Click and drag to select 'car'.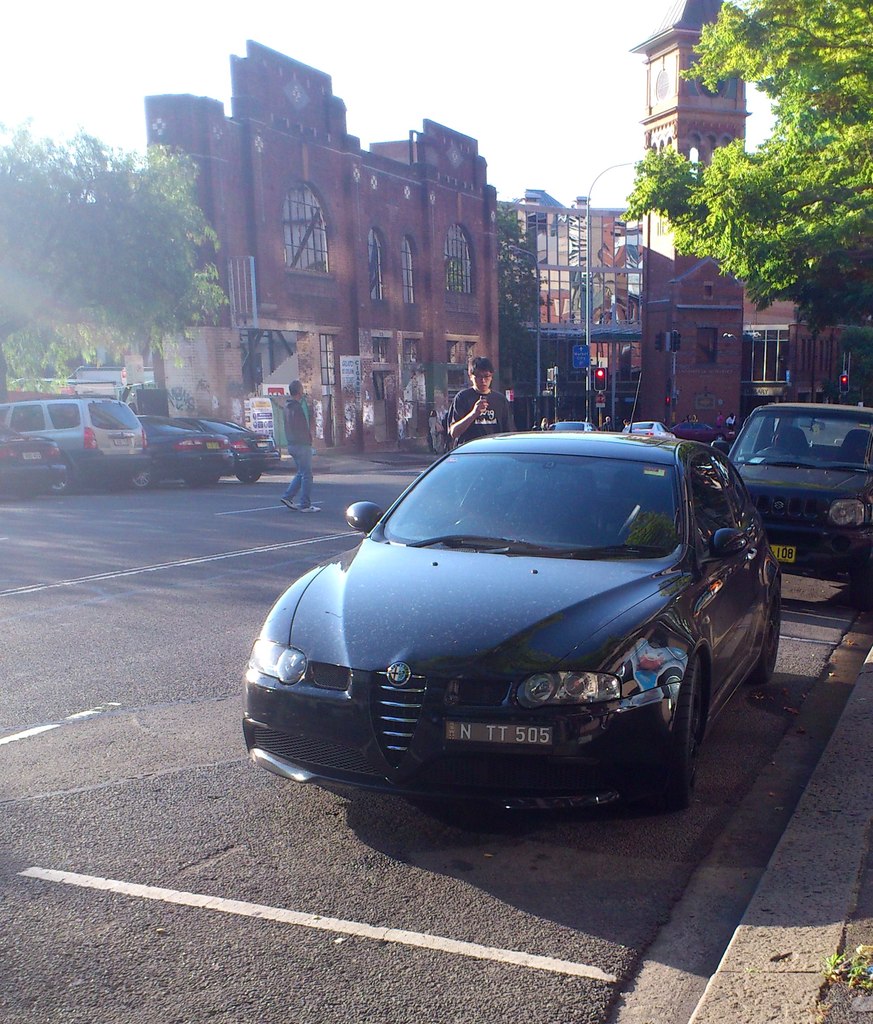
Selection: x1=0, y1=420, x2=67, y2=495.
